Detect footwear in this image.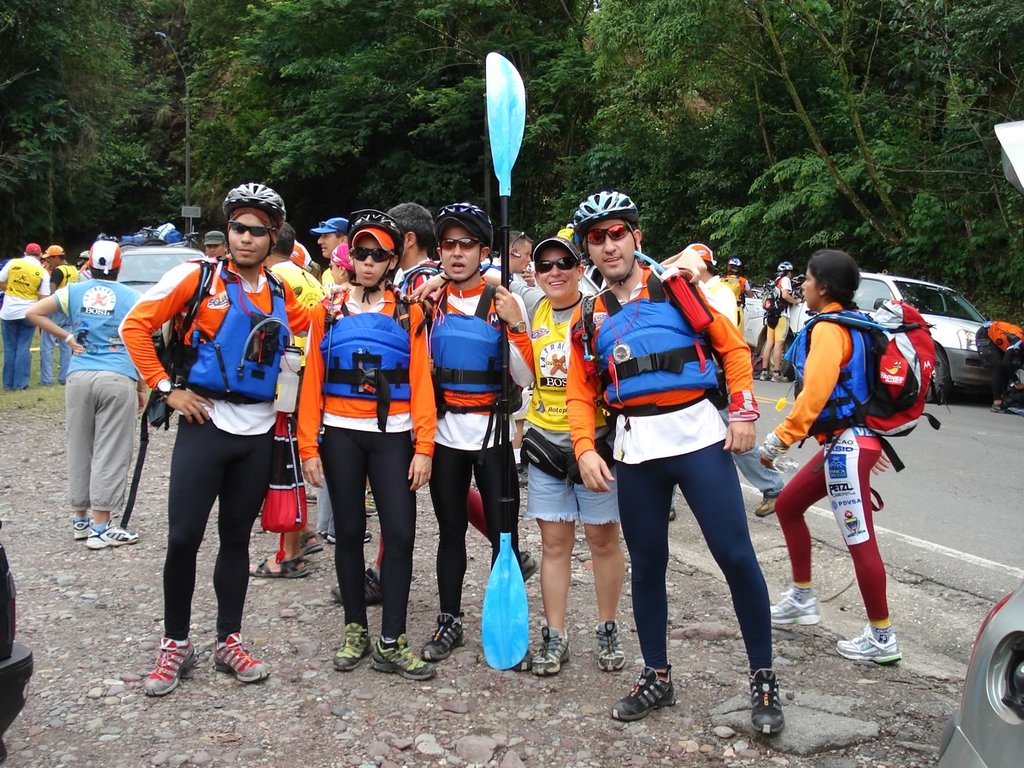
Detection: bbox(324, 529, 370, 546).
